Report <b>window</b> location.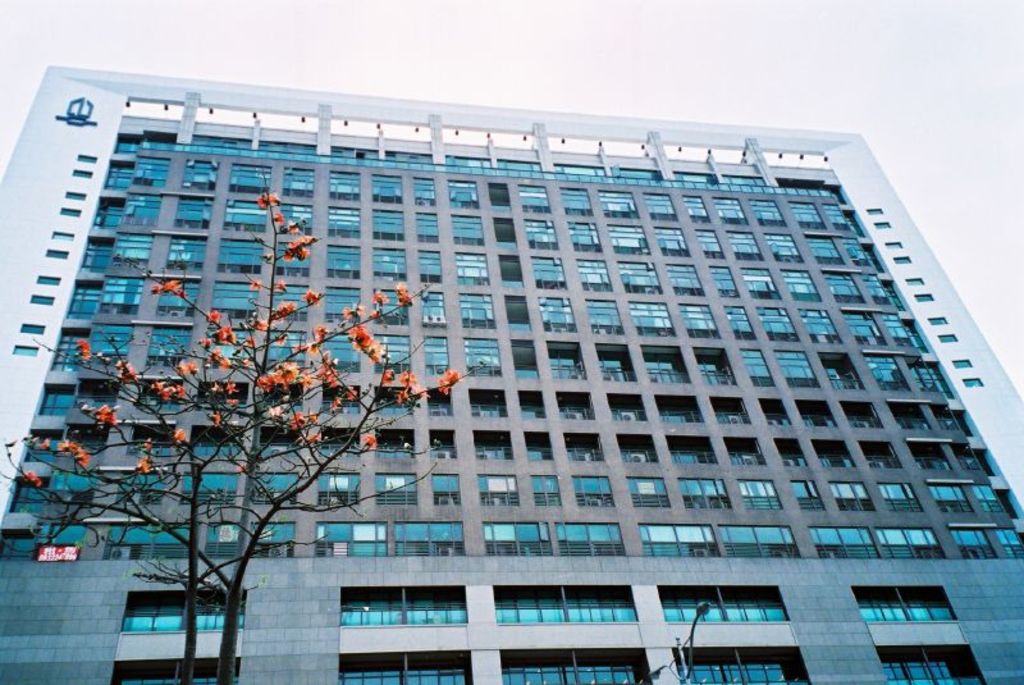
Report: bbox=(845, 311, 884, 347).
